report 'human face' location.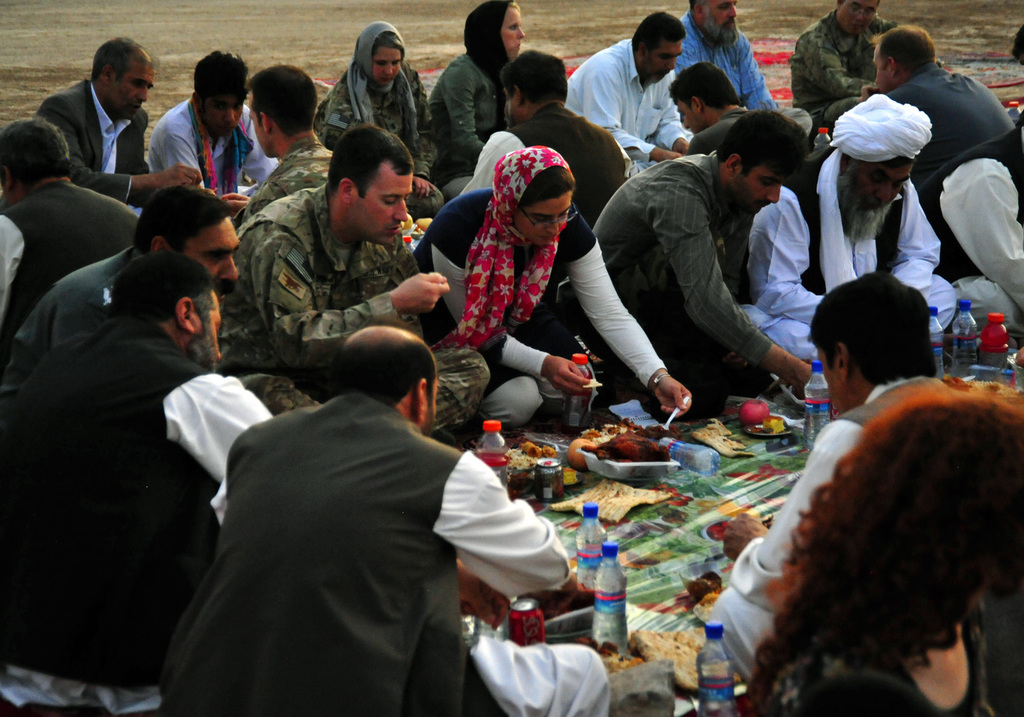
Report: Rect(246, 87, 281, 164).
